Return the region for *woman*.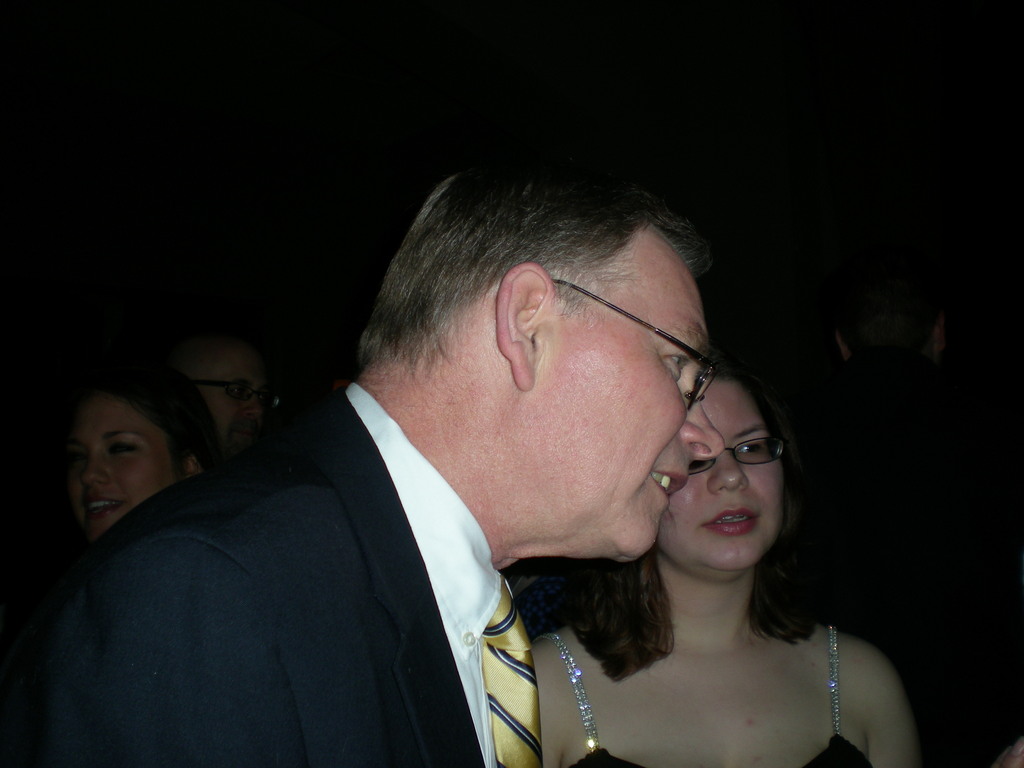
{"x1": 64, "y1": 348, "x2": 232, "y2": 552}.
